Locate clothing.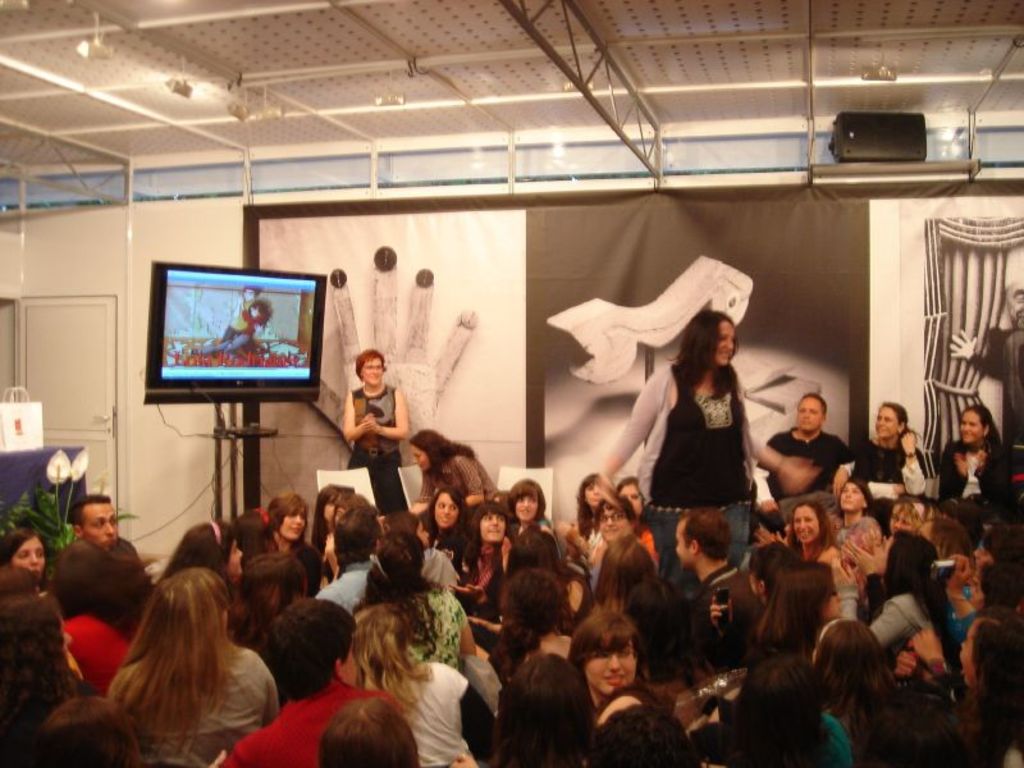
Bounding box: box=[312, 562, 370, 607].
